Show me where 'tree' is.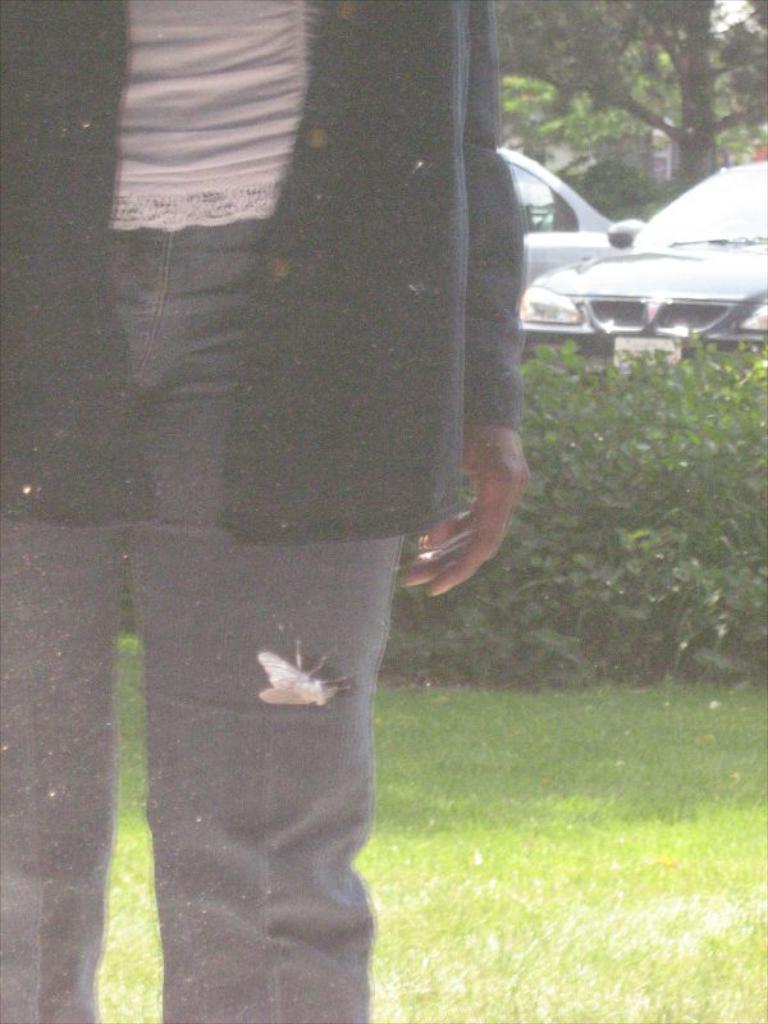
'tree' is at left=488, top=0, right=767, bottom=188.
